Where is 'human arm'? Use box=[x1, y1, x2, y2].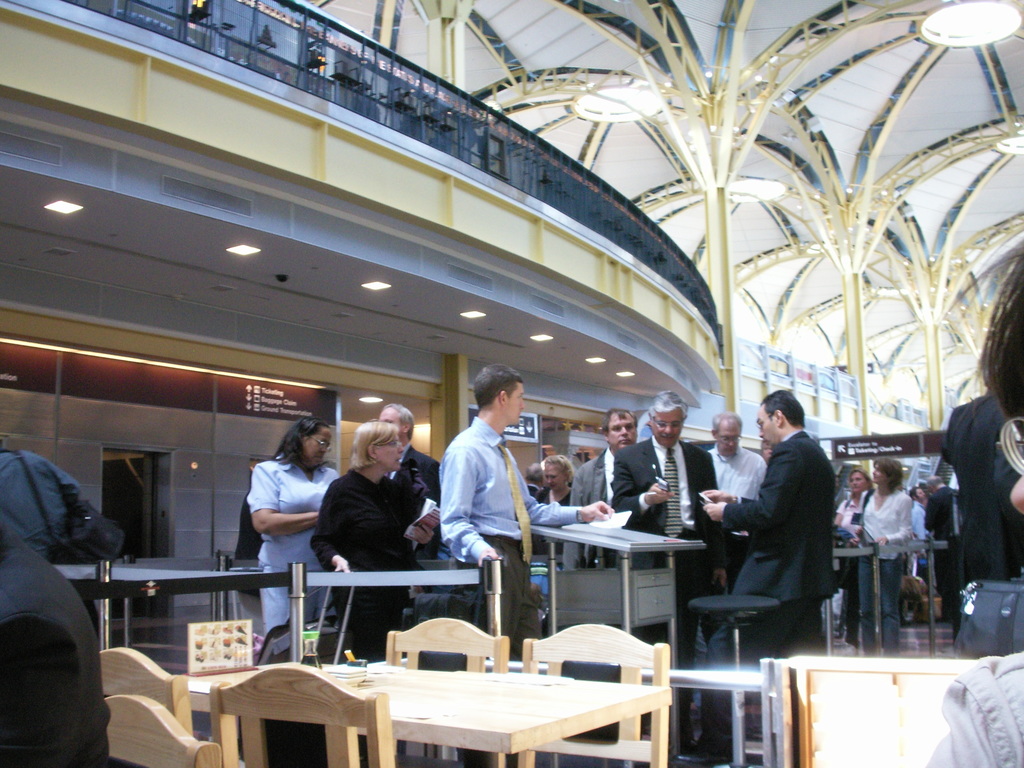
box=[314, 476, 358, 580].
